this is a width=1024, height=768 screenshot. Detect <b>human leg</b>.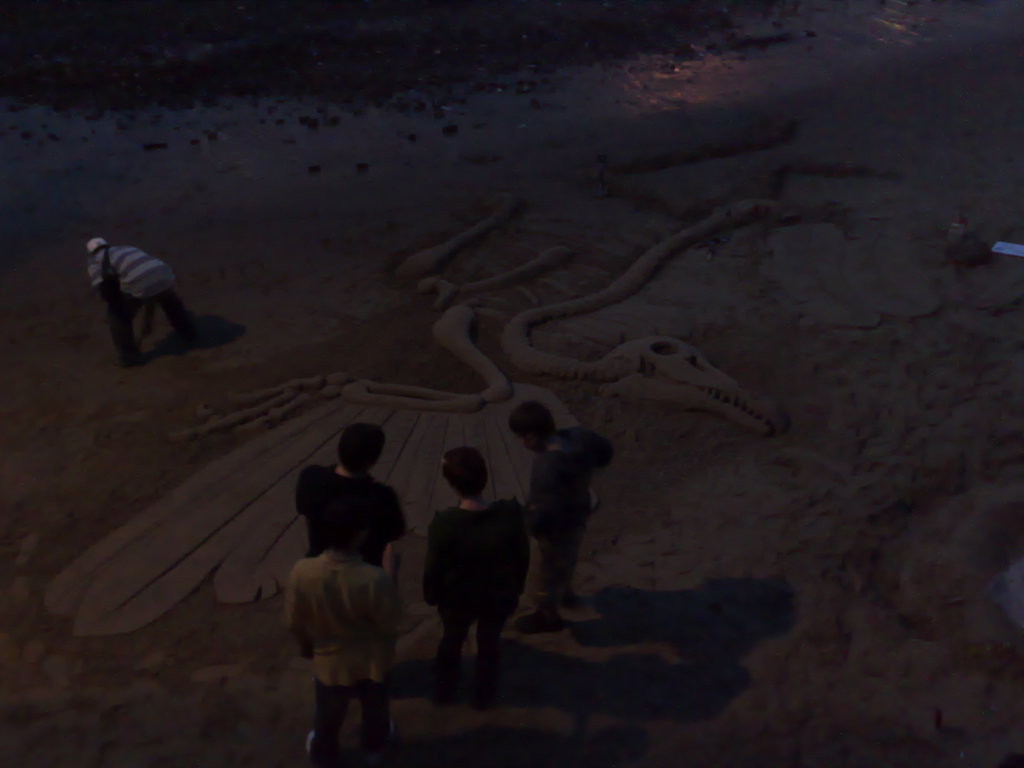
box=[355, 676, 398, 755].
